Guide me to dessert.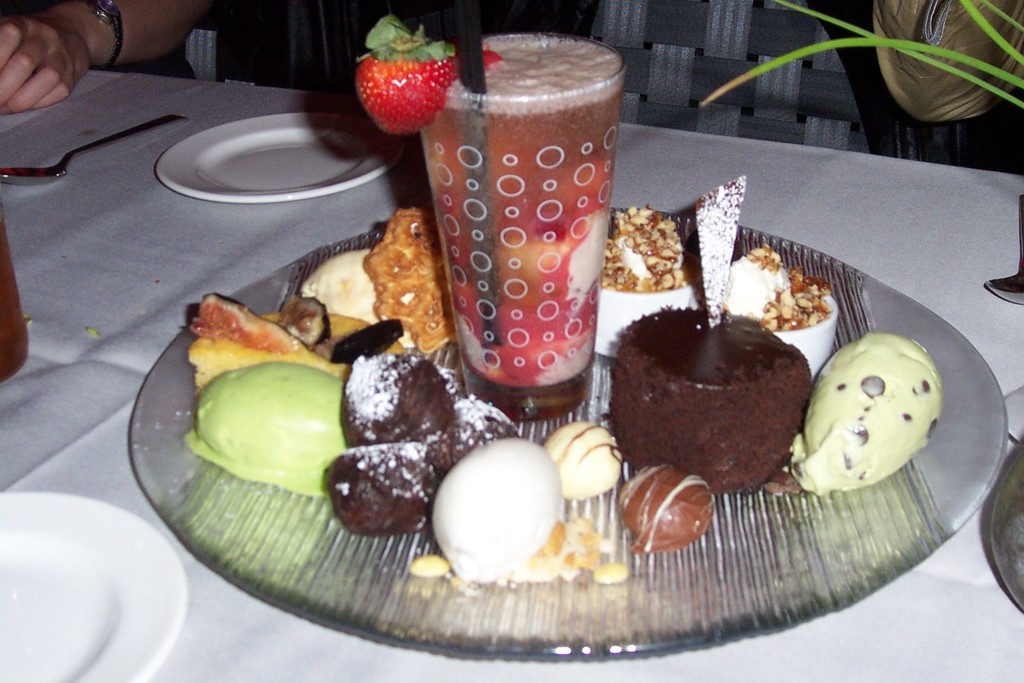
Guidance: rect(632, 277, 833, 512).
